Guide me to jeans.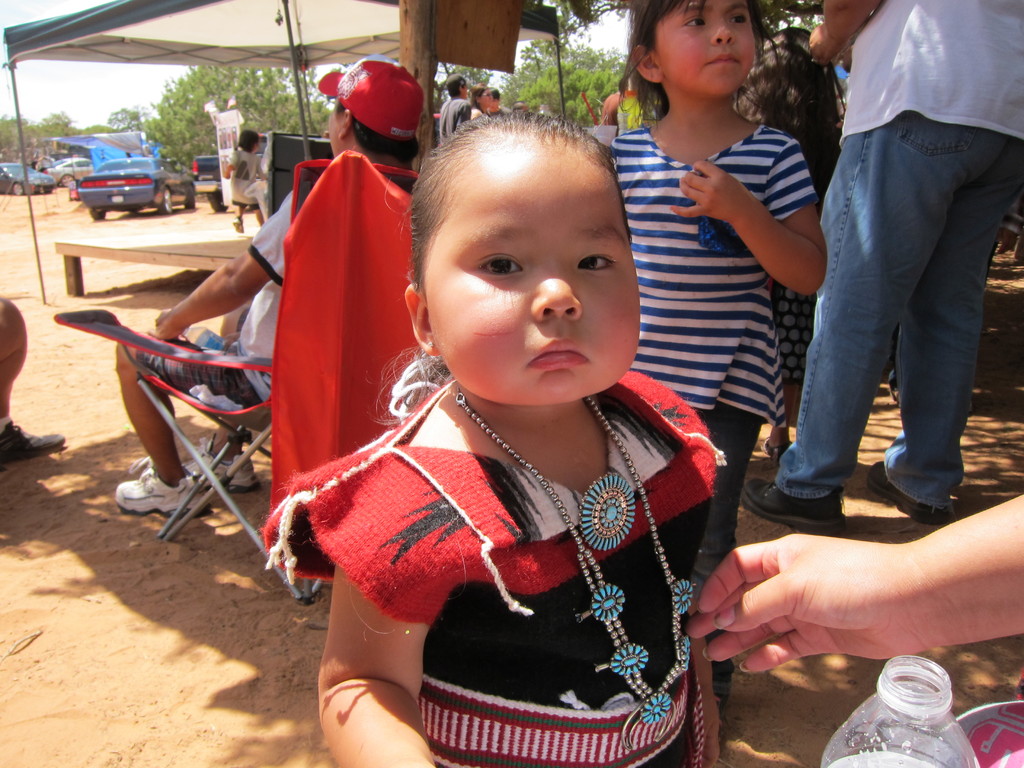
Guidance: {"x1": 780, "y1": 105, "x2": 1019, "y2": 547}.
